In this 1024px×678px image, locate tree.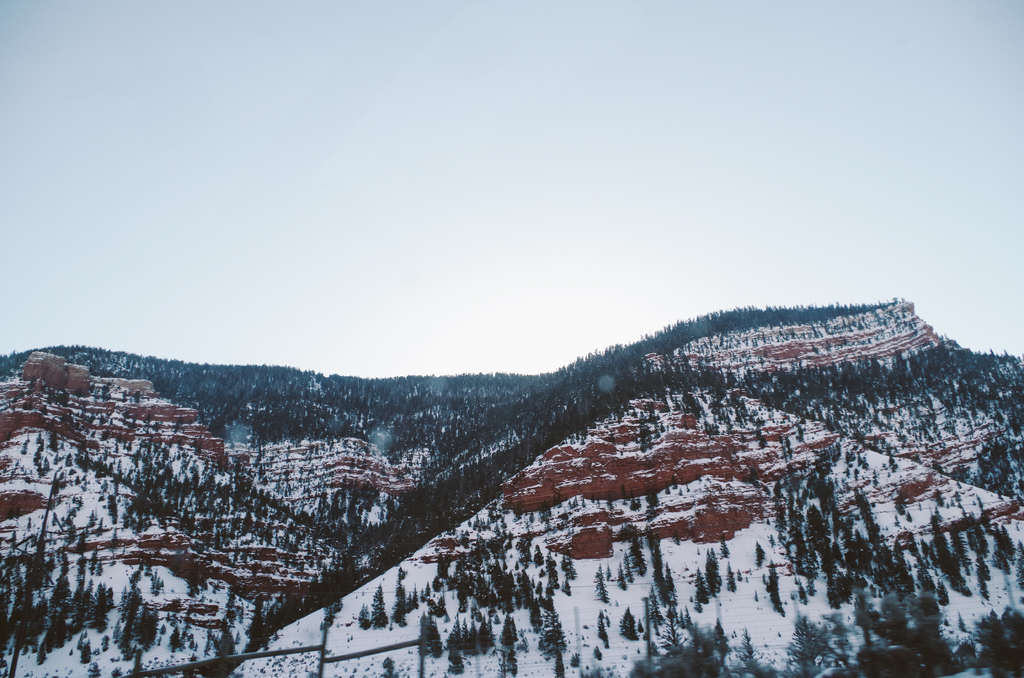
Bounding box: select_region(90, 659, 100, 677).
